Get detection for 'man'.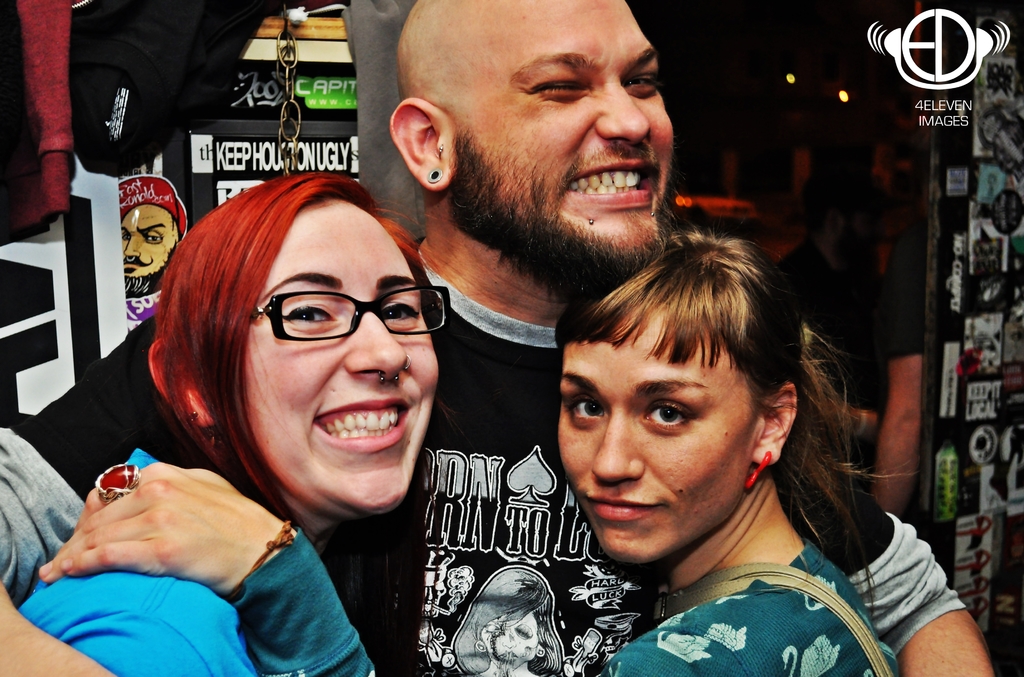
Detection: [117,177,196,299].
